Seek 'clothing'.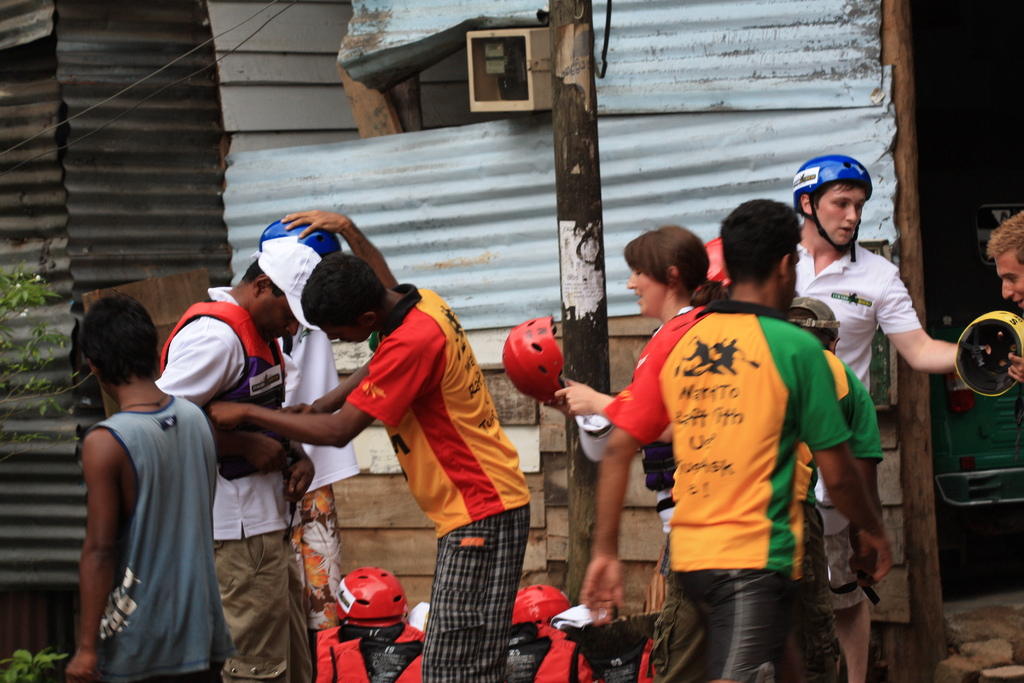
Rect(788, 362, 899, 682).
